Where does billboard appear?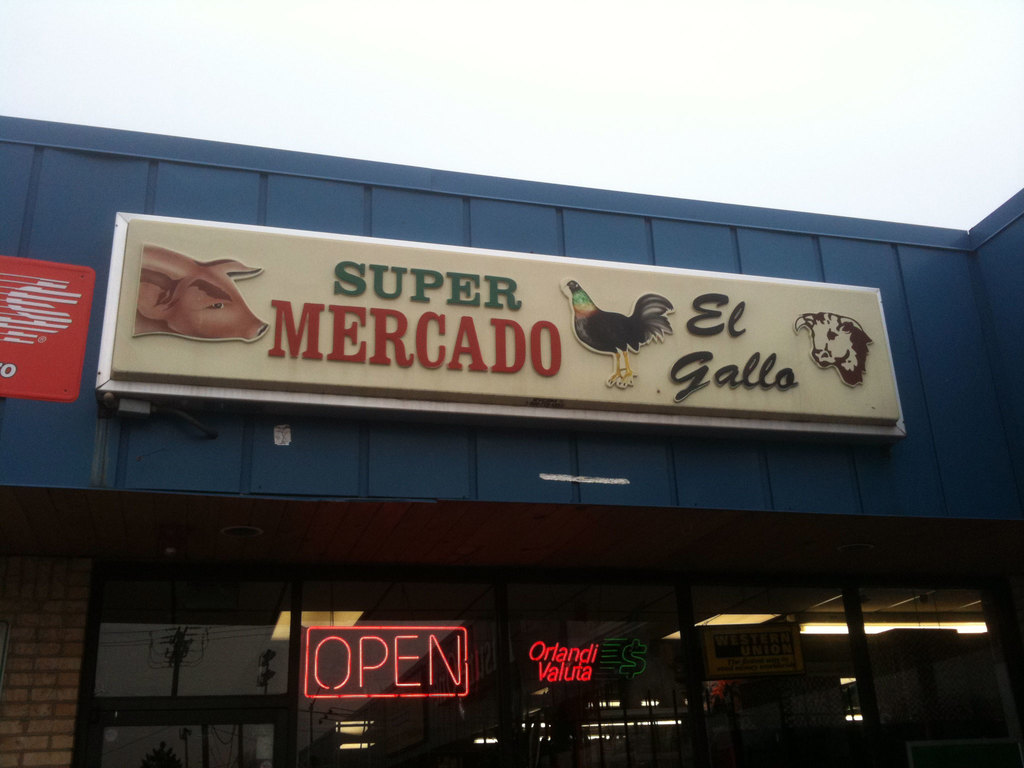
Appears at l=57, t=215, r=921, b=461.
